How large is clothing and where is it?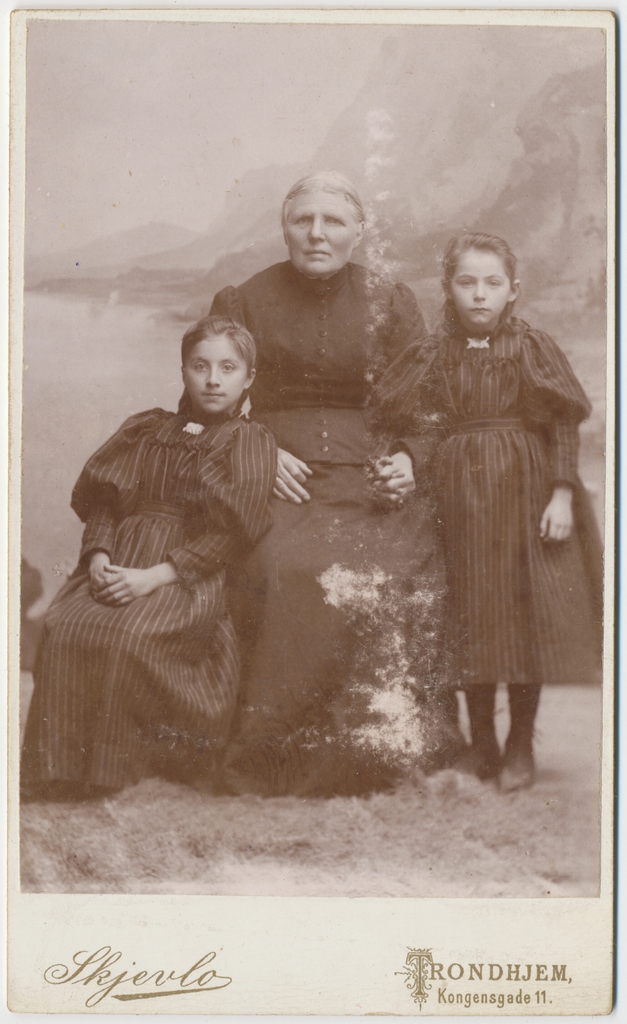
Bounding box: [left=206, top=259, right=428, bottom=769].
